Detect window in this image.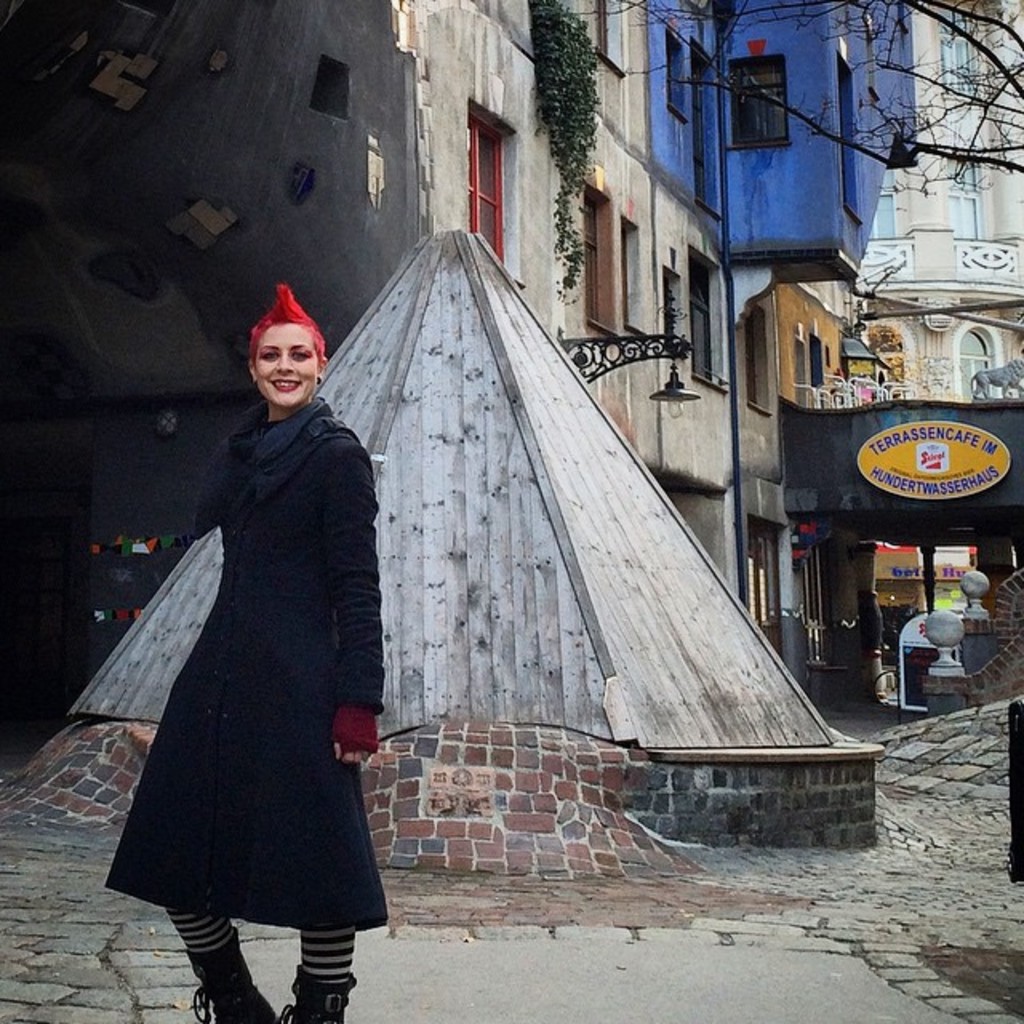
Detection: <box>726,58,786,154</box>.
